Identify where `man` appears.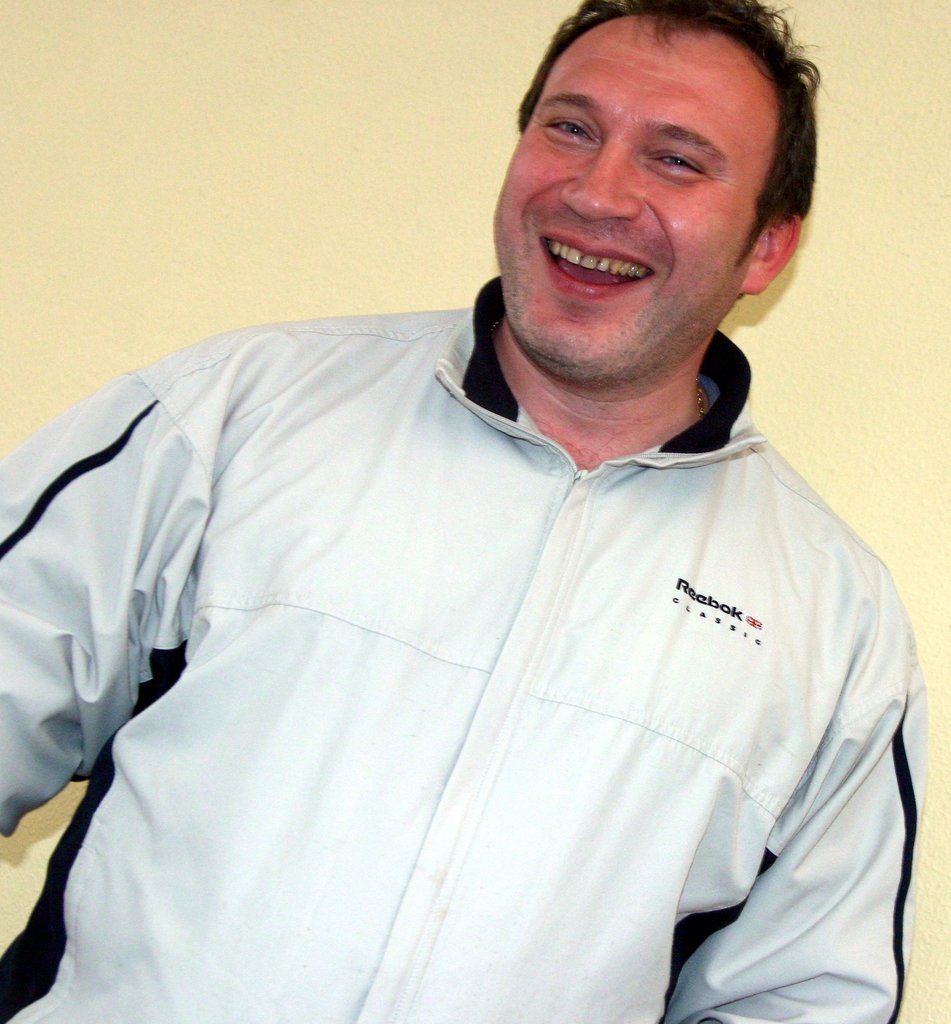
Appears at box(3, 0, 950, 1005).
